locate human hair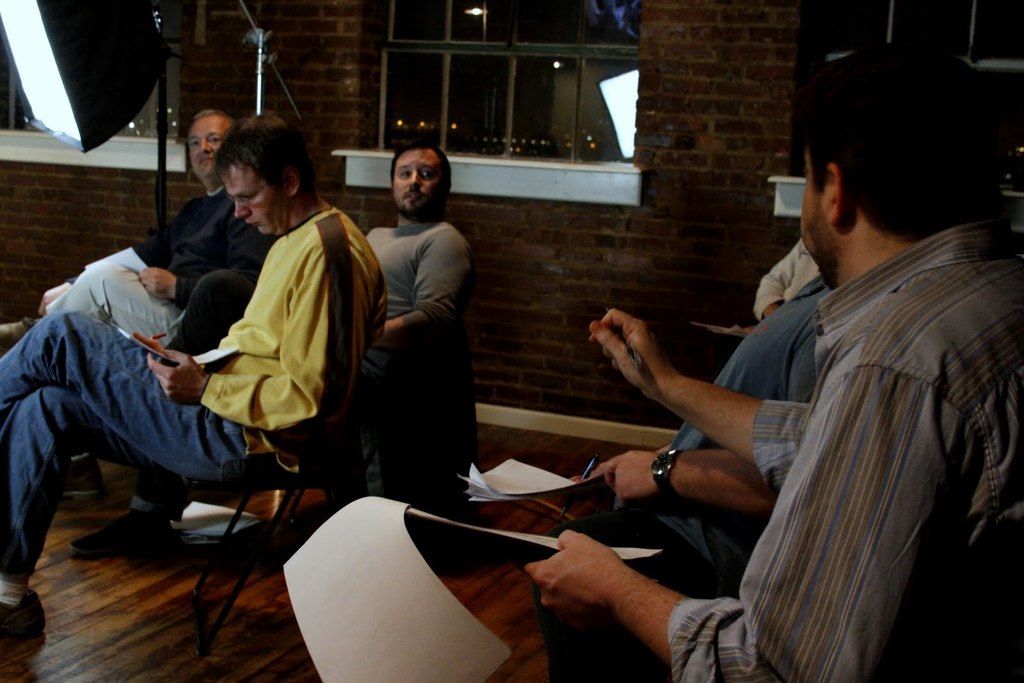
BBox(211, 110, 317, 189)
